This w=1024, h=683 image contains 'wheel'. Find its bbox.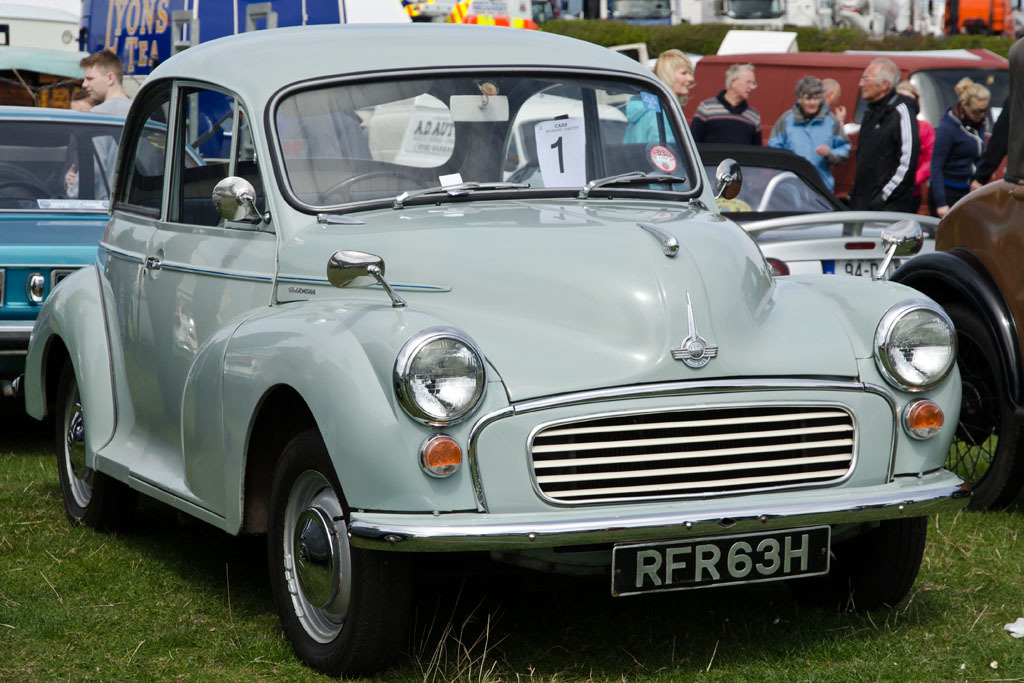
313/171/436/208.
